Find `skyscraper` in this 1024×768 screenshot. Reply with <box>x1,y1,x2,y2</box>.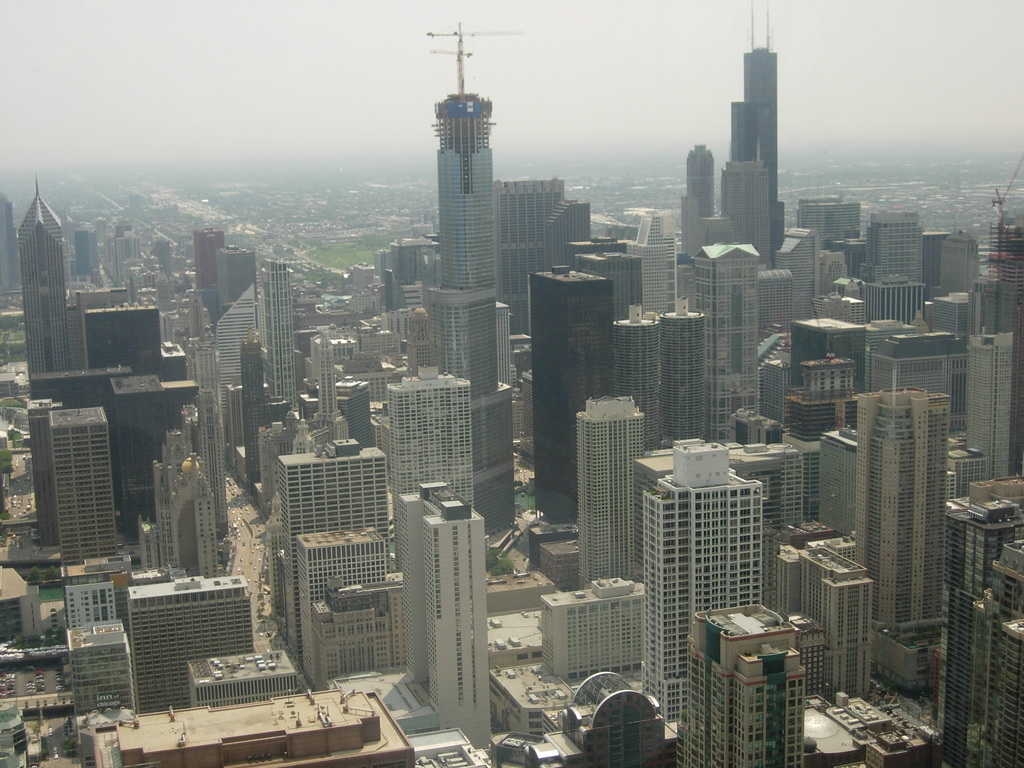
<box>684,140,725,218</box>.
